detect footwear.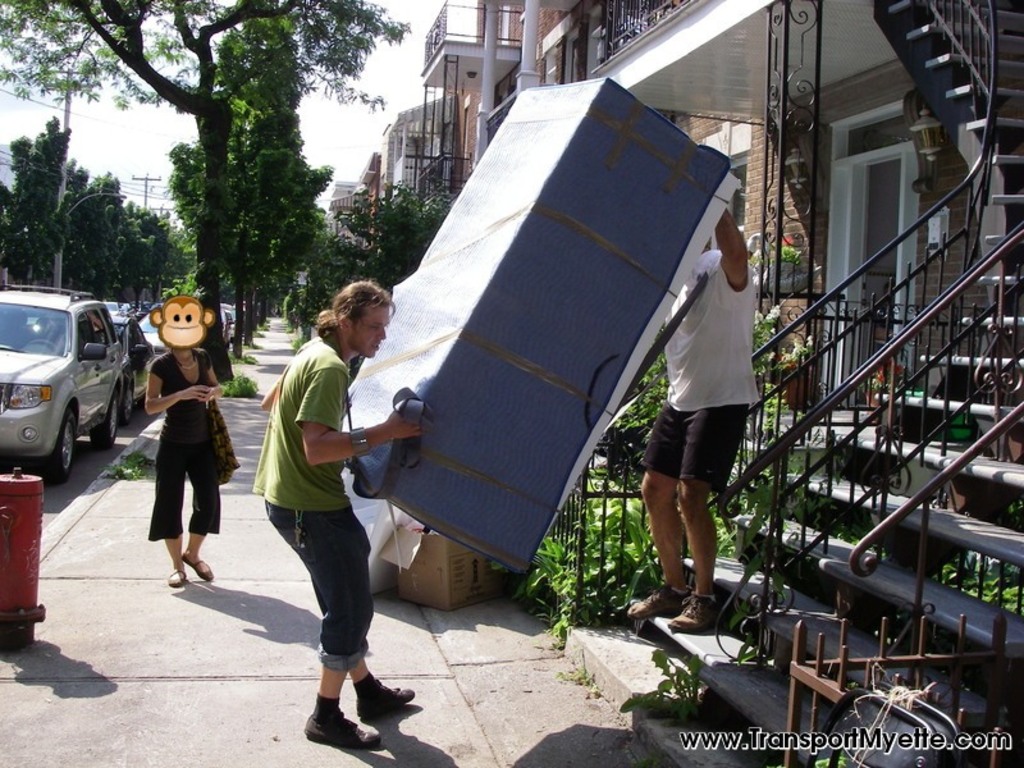
Detected at l=182, t=548, r=216, b=582.
